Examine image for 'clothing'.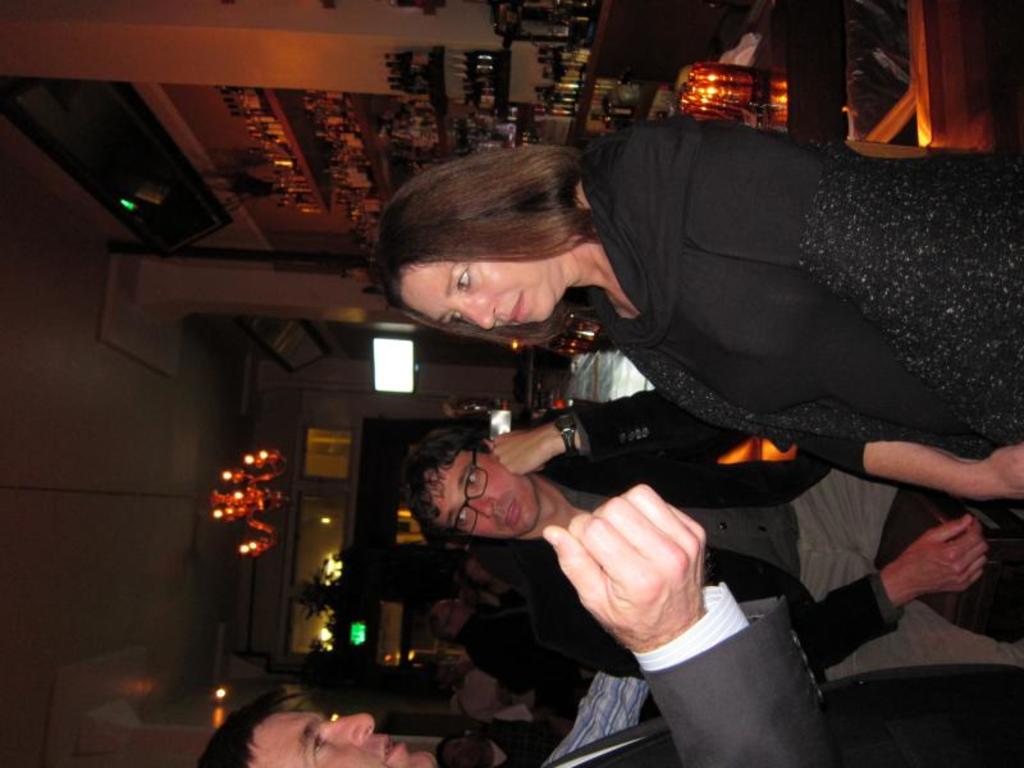
Examination result: pyautogui.locateOnScreen(531, 388, 1023, 684).
